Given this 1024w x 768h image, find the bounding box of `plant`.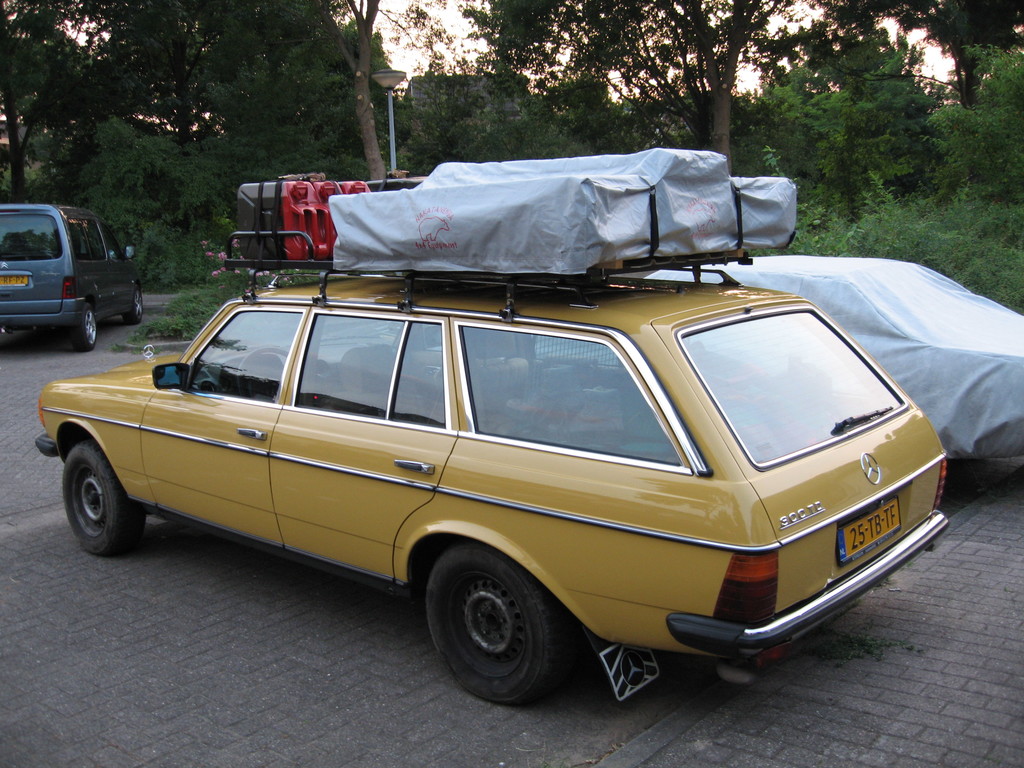
753, 147, 866, 265.
